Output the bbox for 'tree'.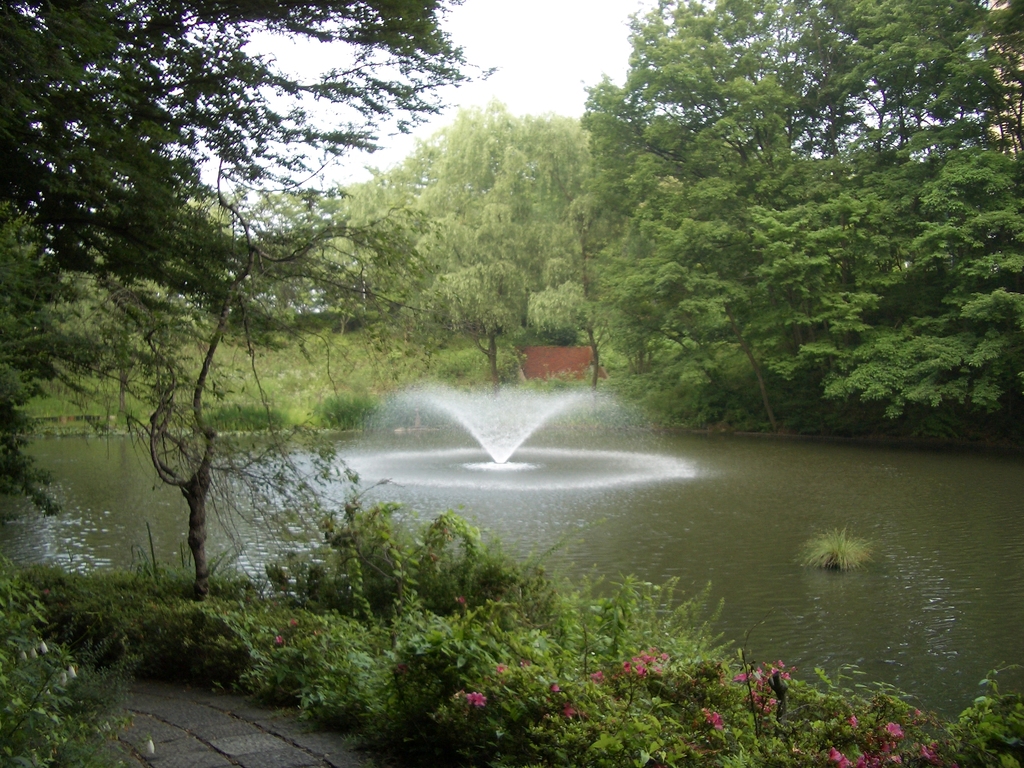
Rect(572, 0, 1023, 442).
